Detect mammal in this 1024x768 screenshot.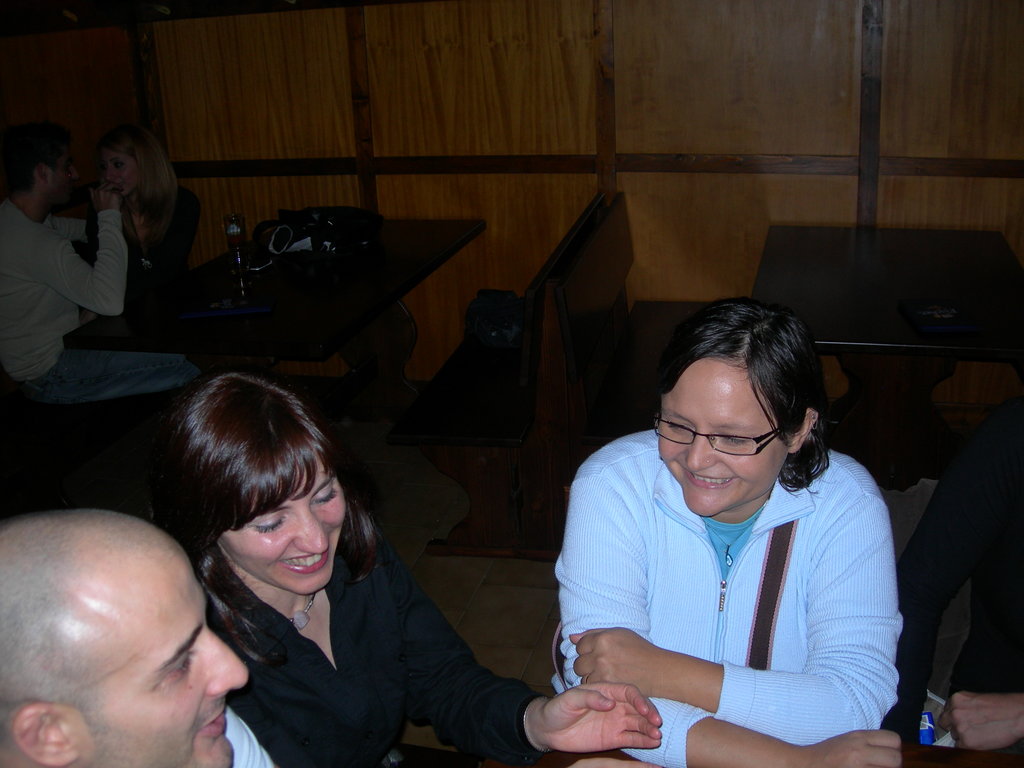
Detection: <box>89,126,211,352</box>.
